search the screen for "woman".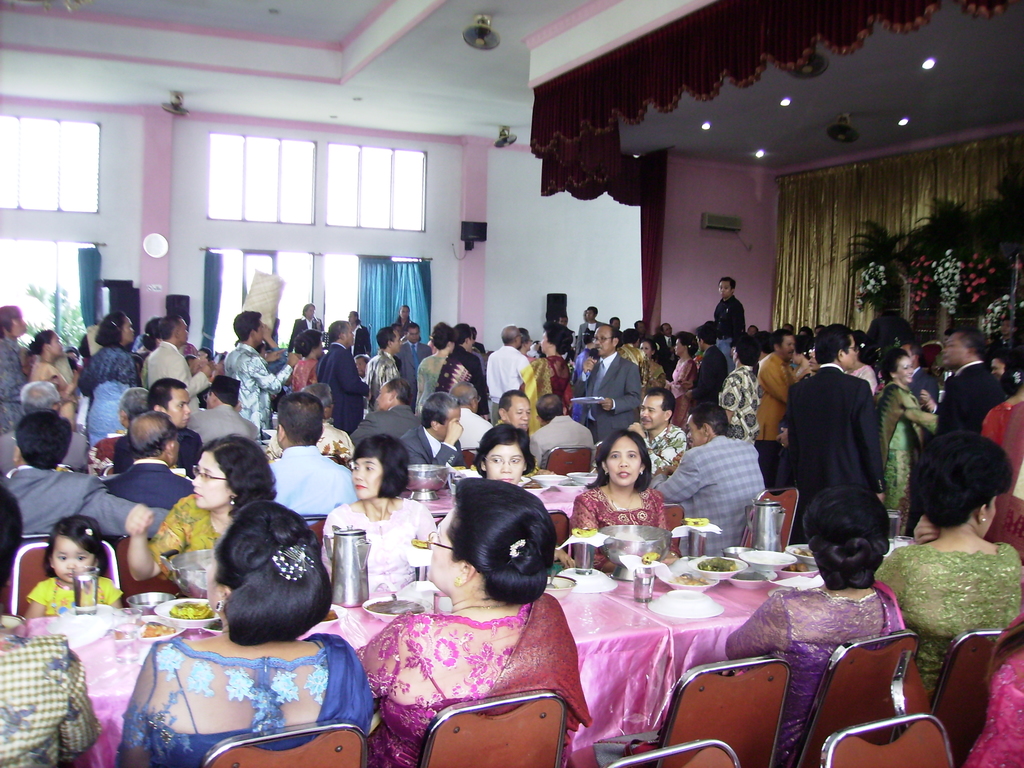
Found at bbox=(125, 437, 287, 586).
